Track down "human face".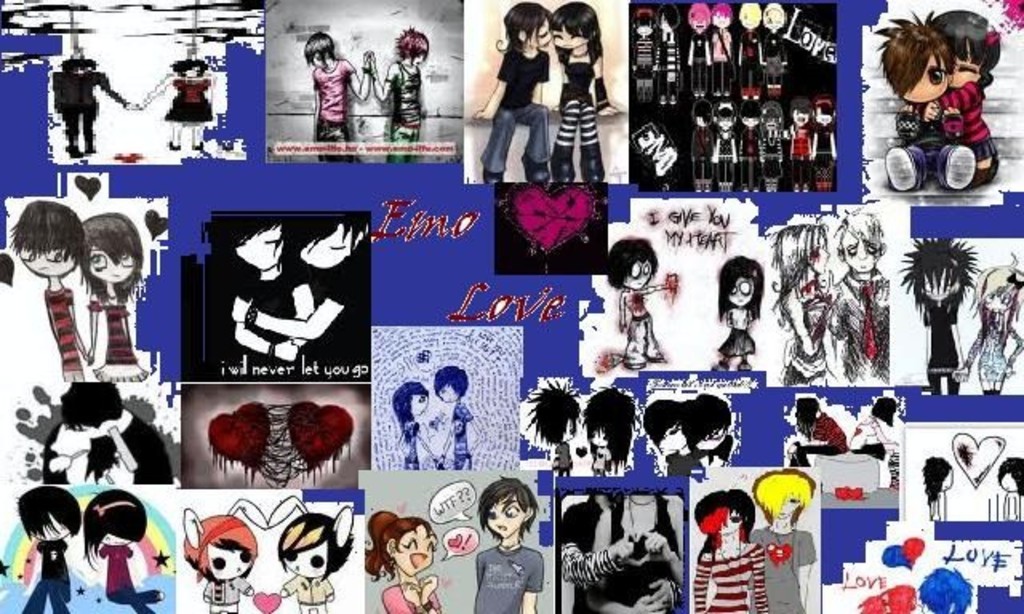
Tracked to <bbox>725, 275, 754, 309</bbox>.
